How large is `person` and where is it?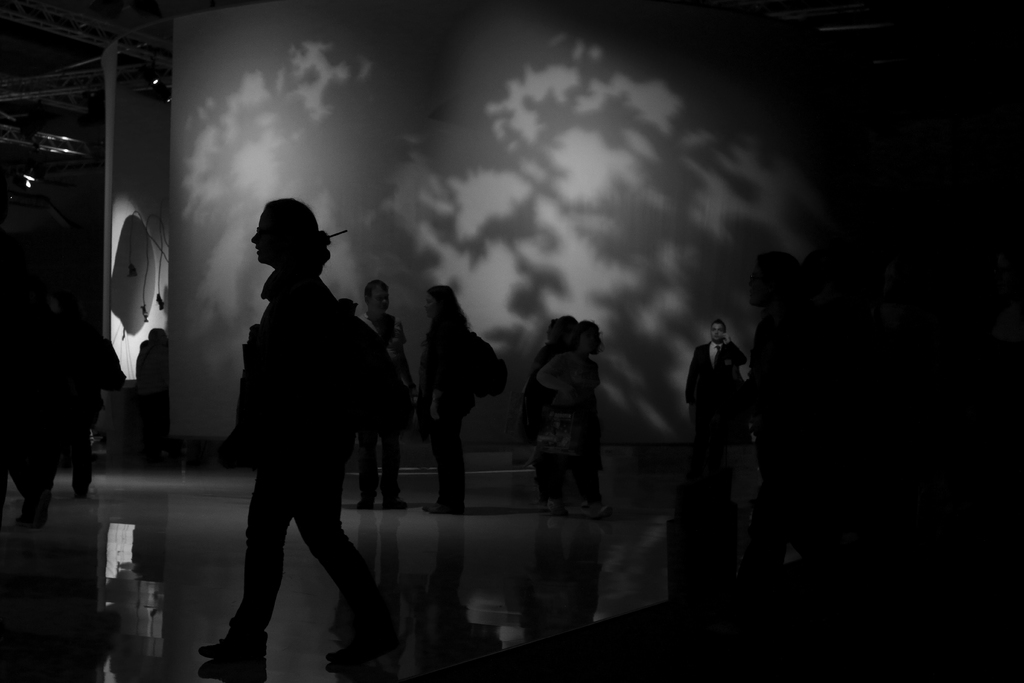
Bounding box: [left=534, top=315, right=609, bottom=508].
